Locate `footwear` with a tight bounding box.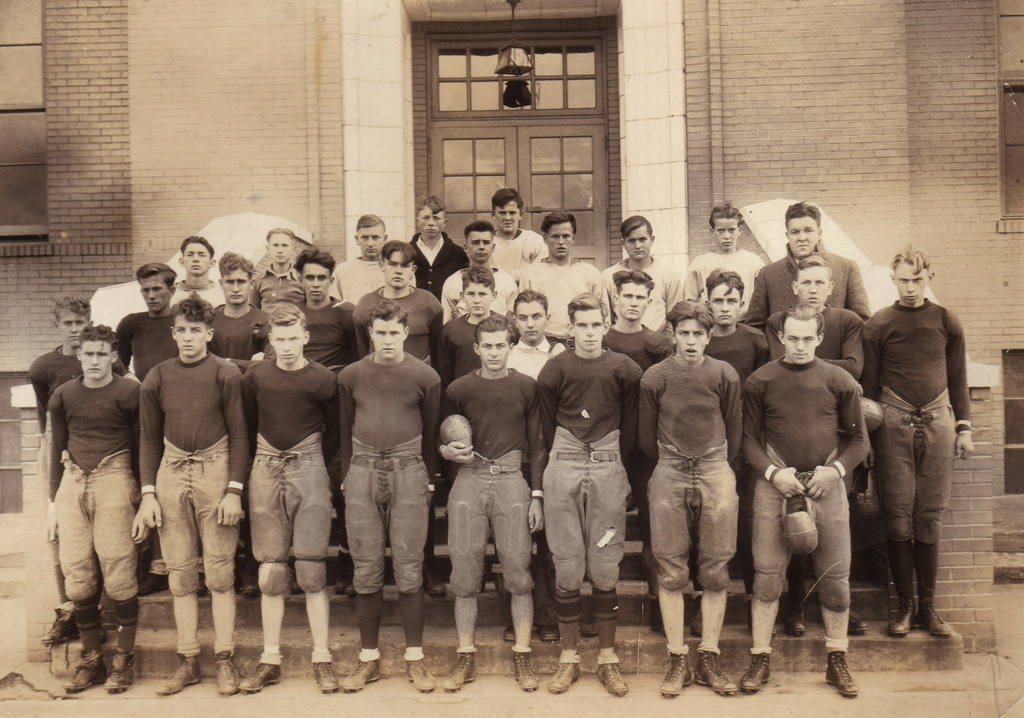
{"left": 210, "top": 653, "right": 241, "bottom": 694}.
